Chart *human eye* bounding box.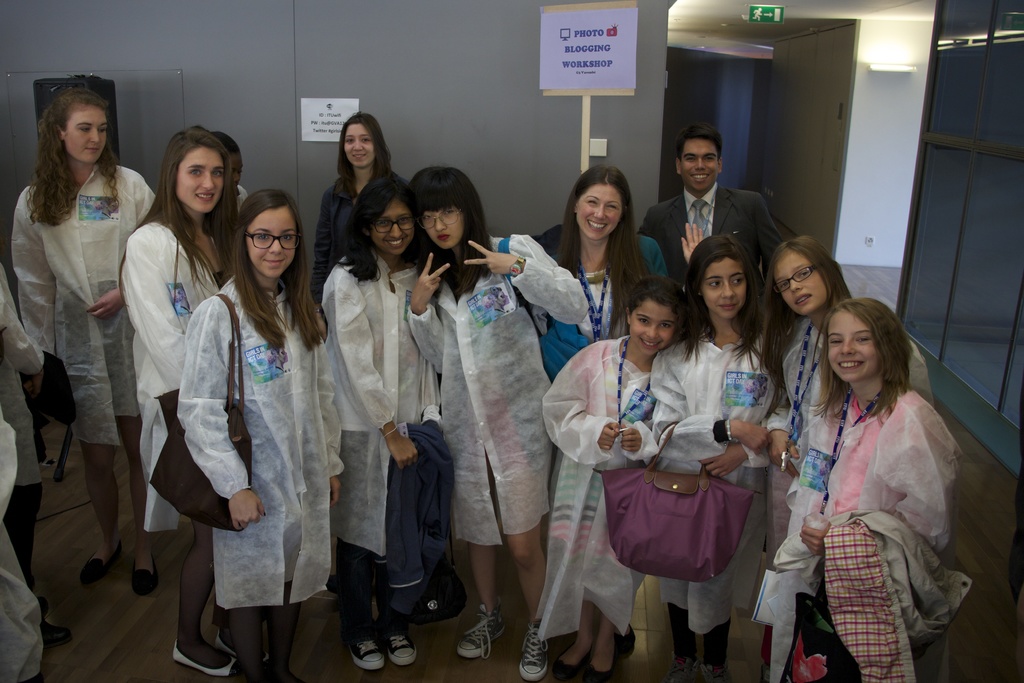
Charted: bbox(360, 137, 370, 144).
